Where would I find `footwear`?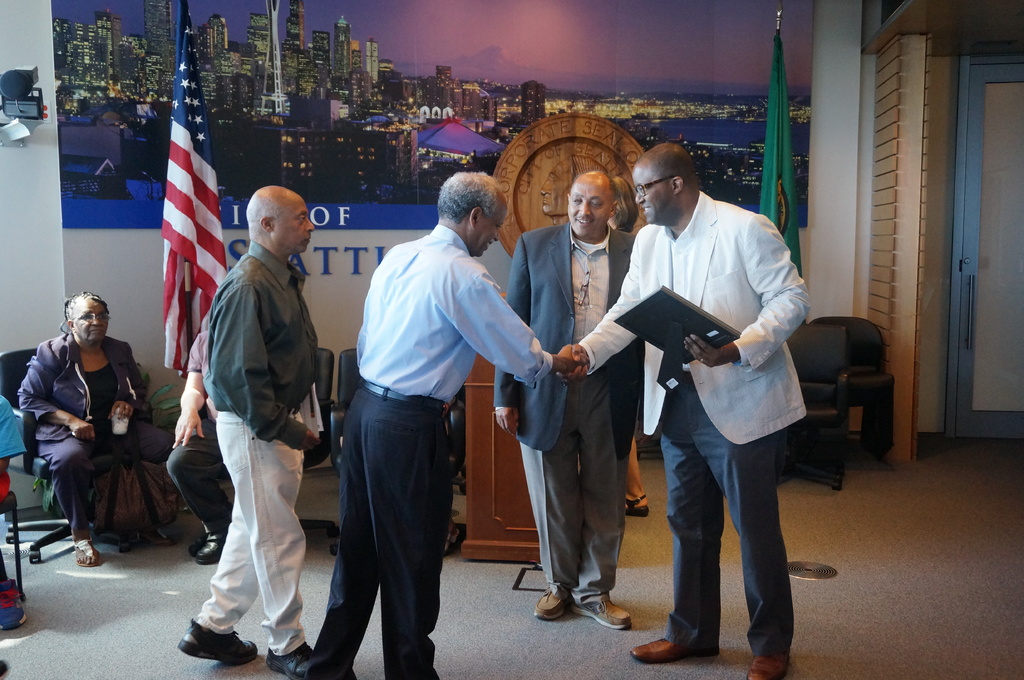
At (192, 526, 228, 564).
